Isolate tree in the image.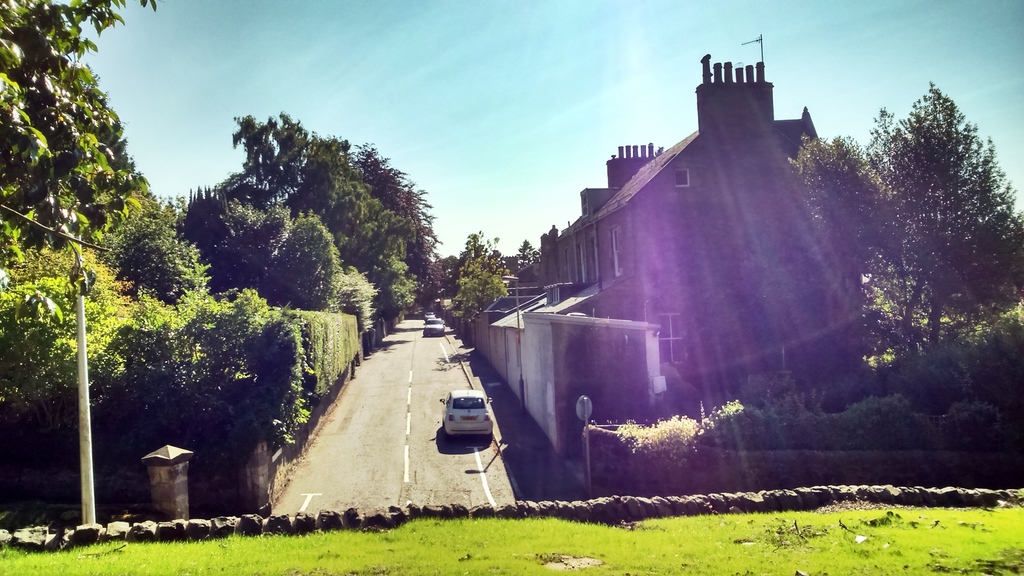
Isolated region: <region>172, 172, 239, 267</region>.
